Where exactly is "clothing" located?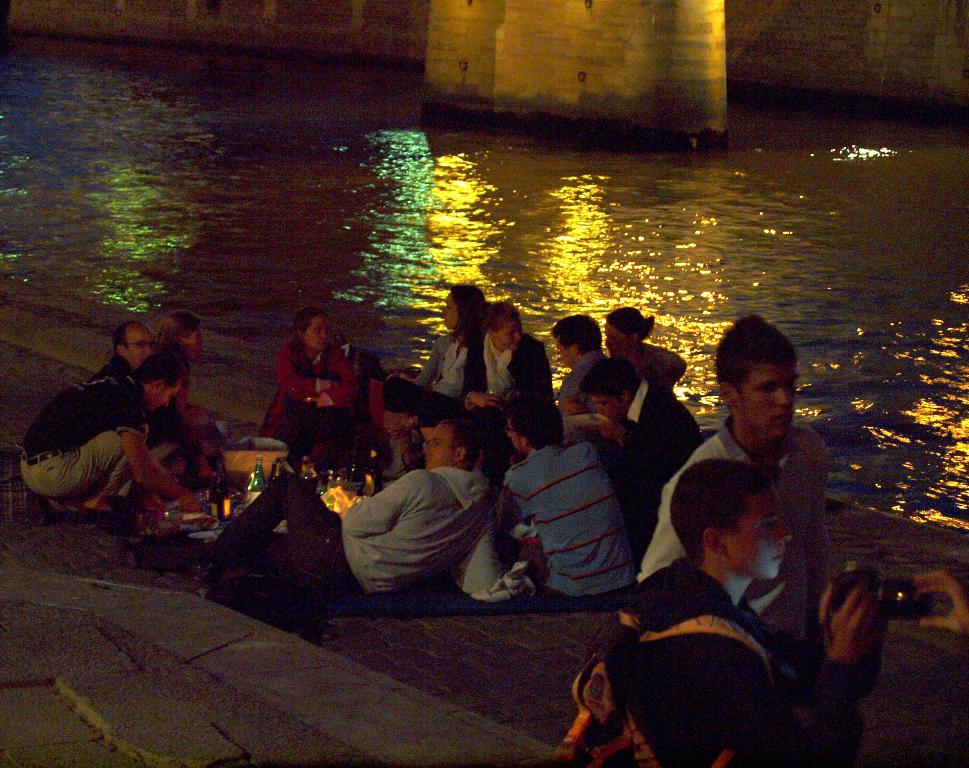
Its bounding box is <box>331,441,509,611</box>.
